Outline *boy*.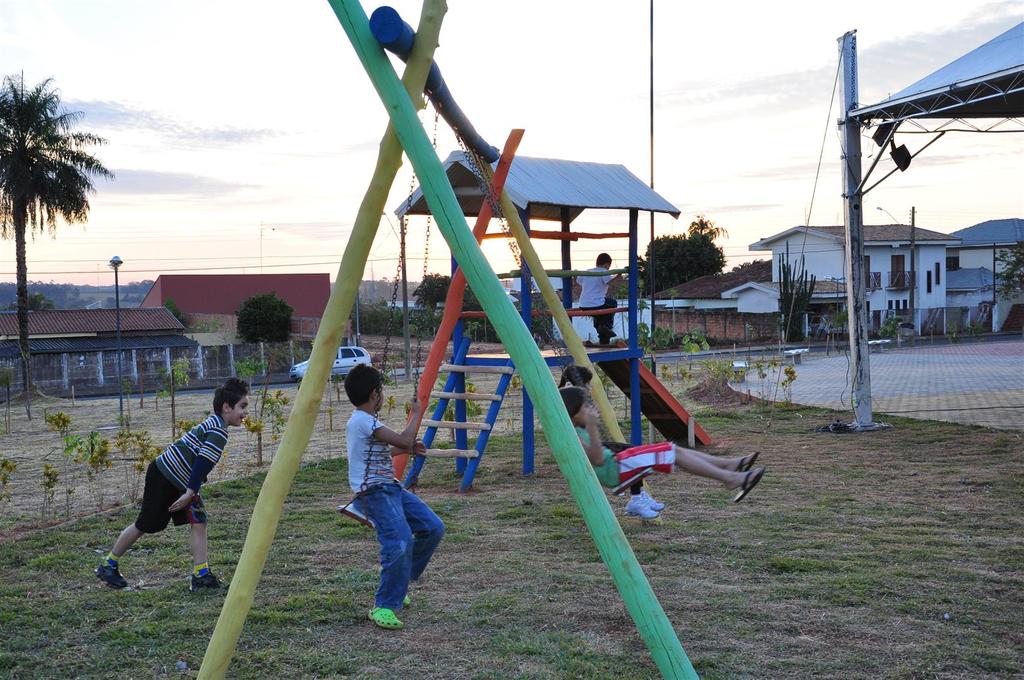
Outline: region(557, 384, 769, 490).
